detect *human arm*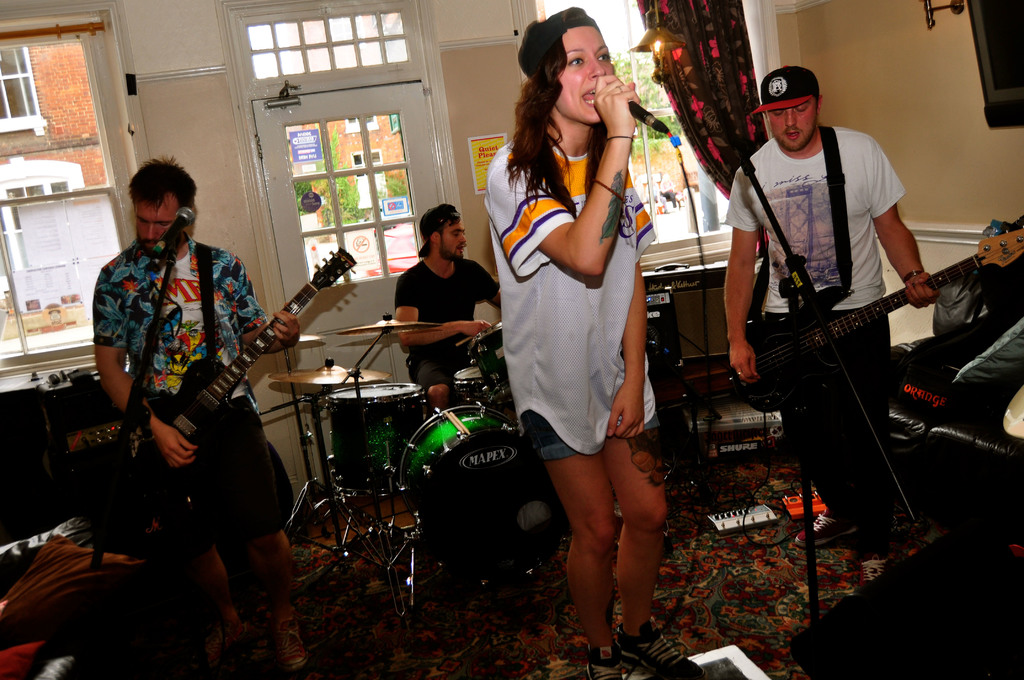
rect(228, 258, 304, 355)
